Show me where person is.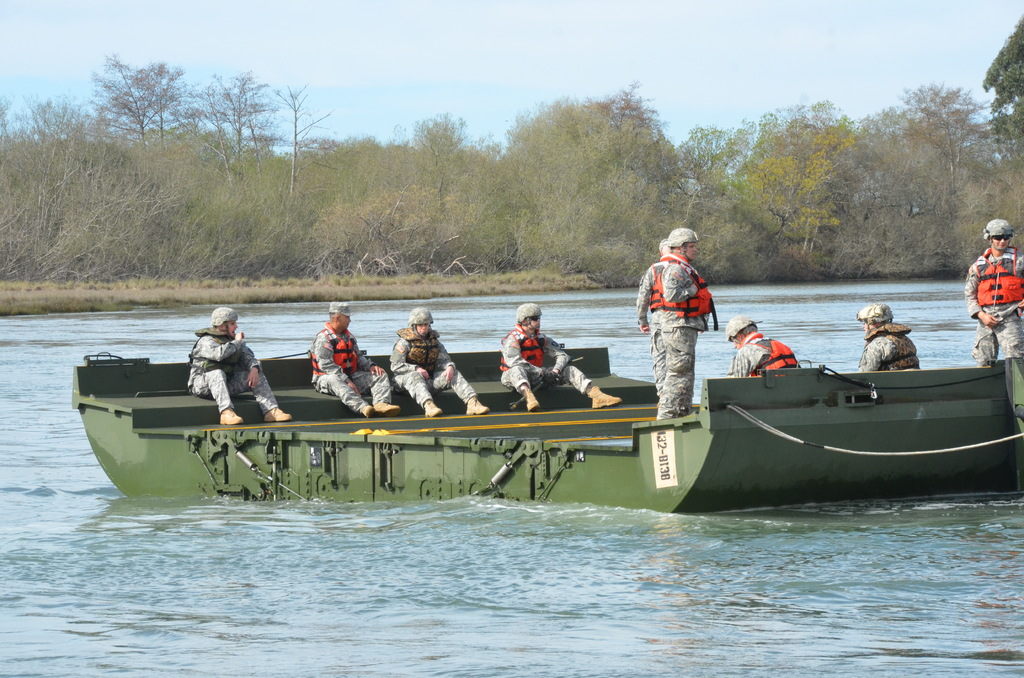
person is at [x1=724, y1=314, x2=799, y2=378].
